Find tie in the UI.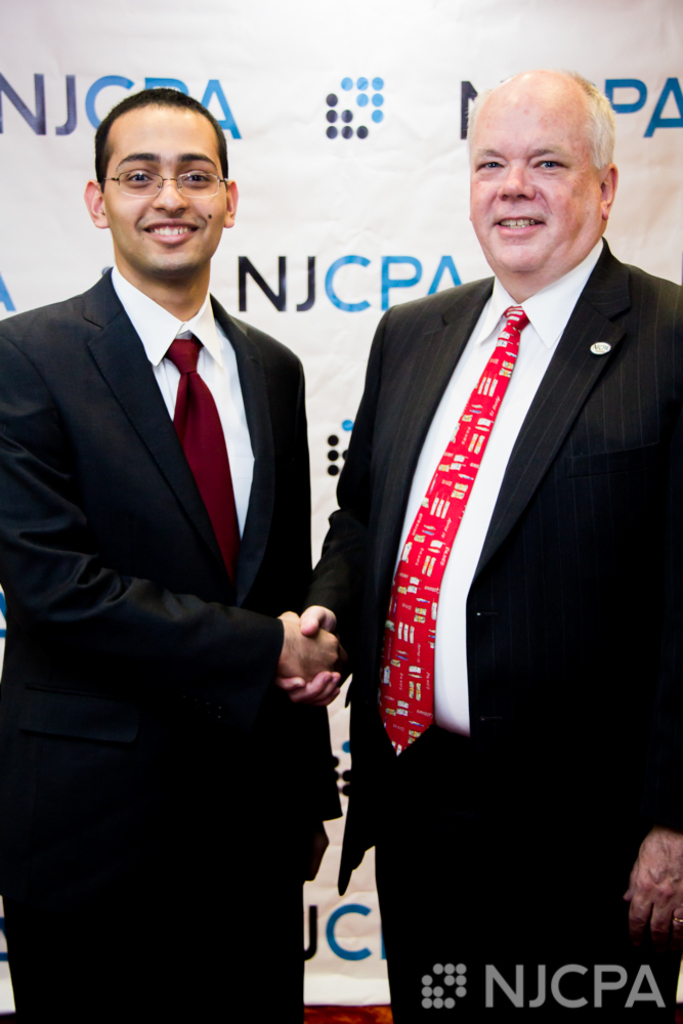
UI element at pyautogui.locateOnScreen(159, 335, 242, 595).
